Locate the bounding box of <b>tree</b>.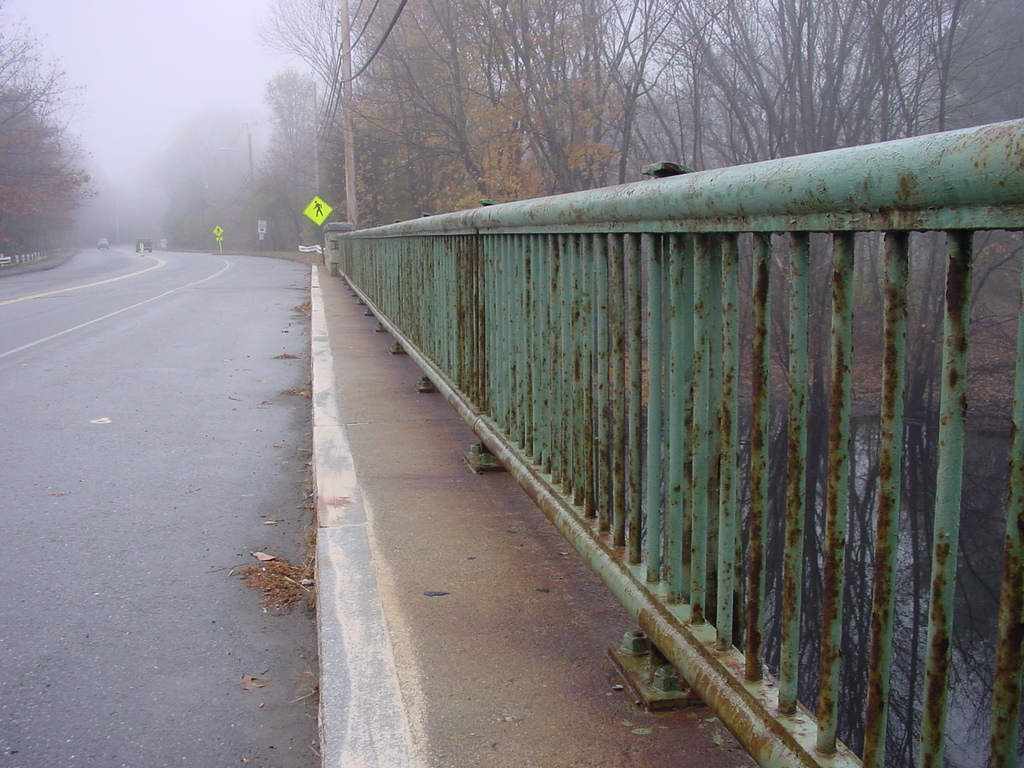
Bounding box: box(1, 49, 94, 270).
